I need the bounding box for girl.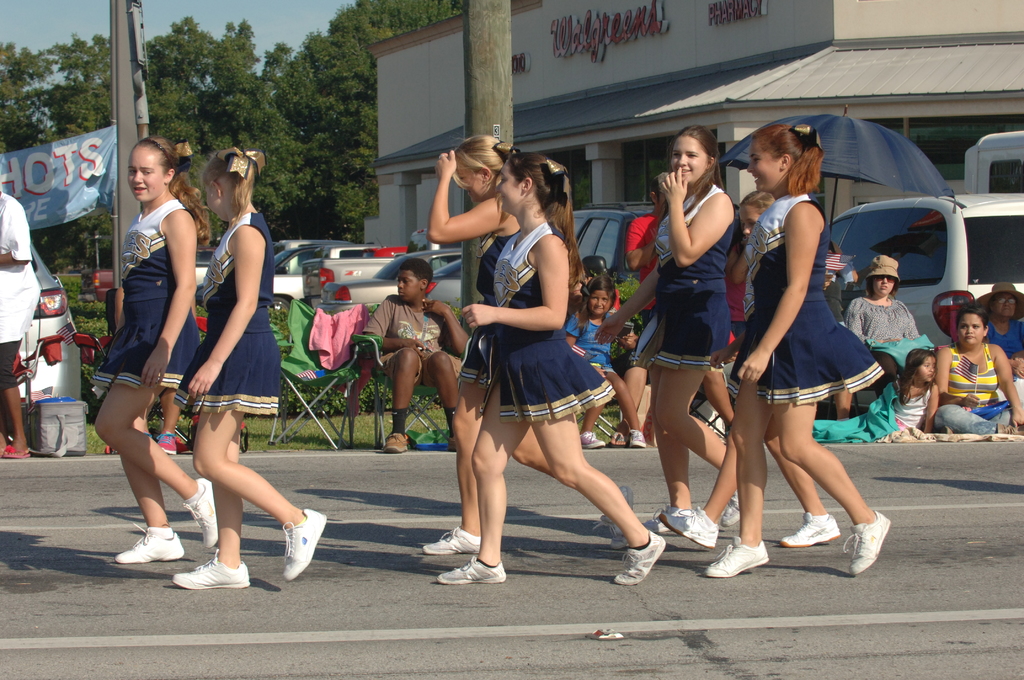
Here it is: {"left": 656, "top": 186, "right": 842, "bottom": 549}.
